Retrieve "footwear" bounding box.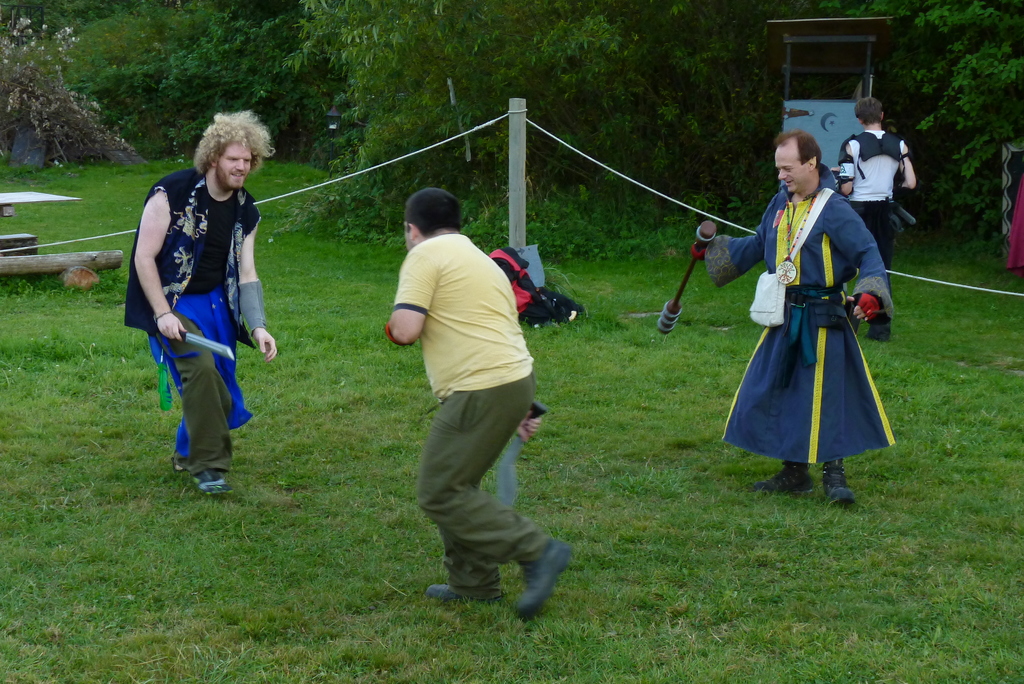
Bounding box: x1=820 y1=456 x2=854 y2=510.
